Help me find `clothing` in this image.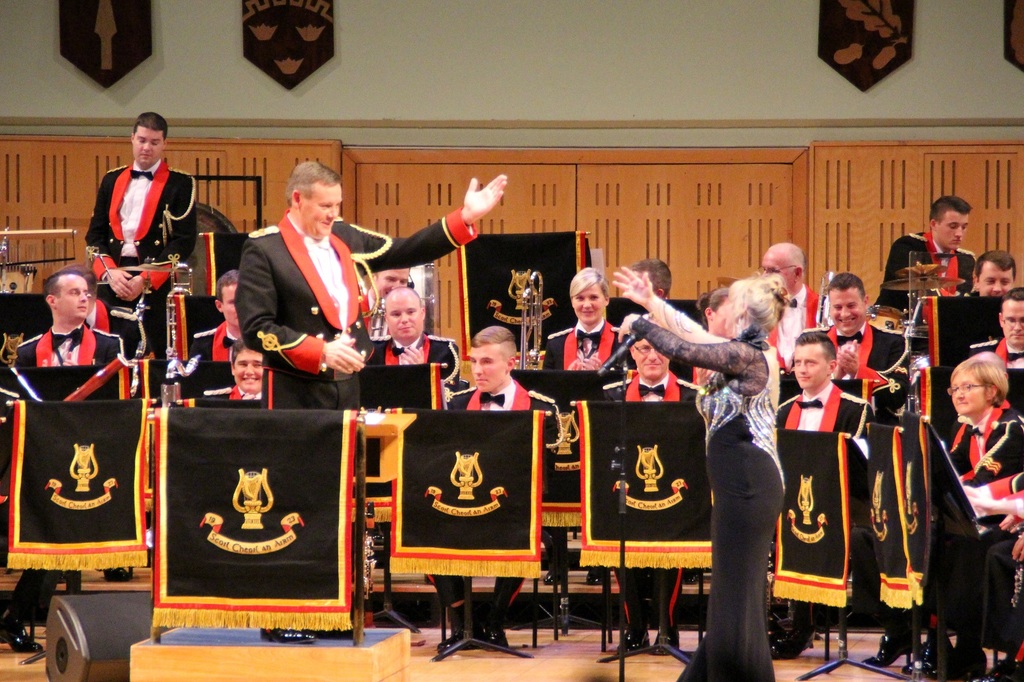
Found it: bbox=[234, 212, 480, 409].
